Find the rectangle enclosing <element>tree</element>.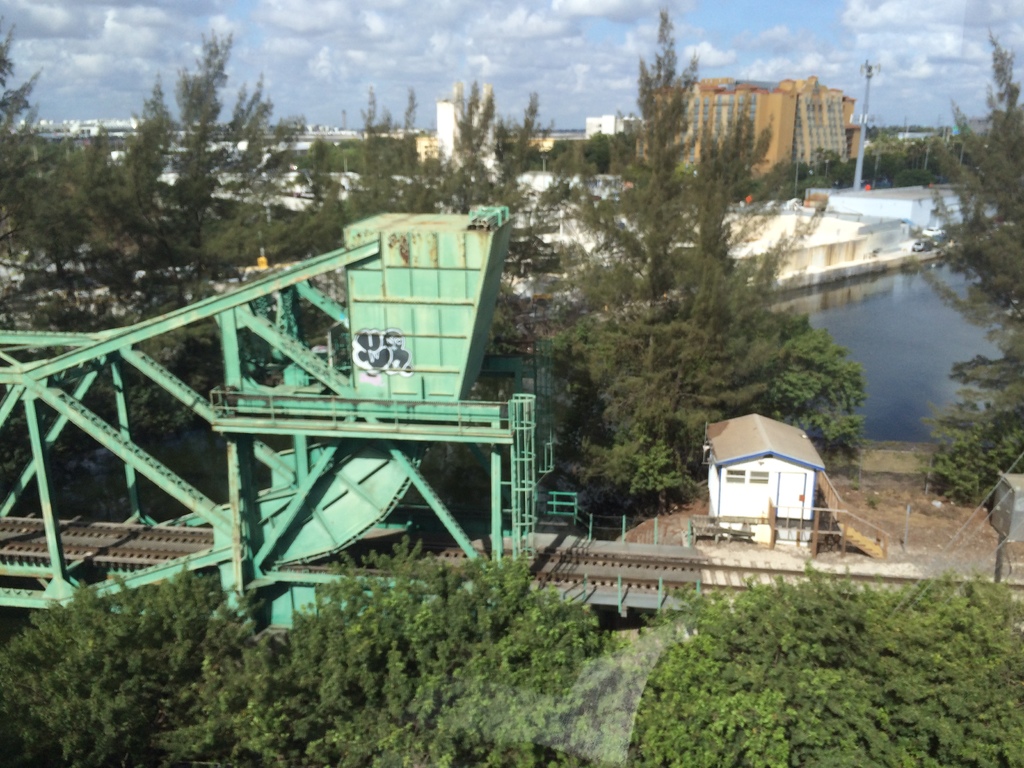
bbox=(890, 22, 1023, 508).
